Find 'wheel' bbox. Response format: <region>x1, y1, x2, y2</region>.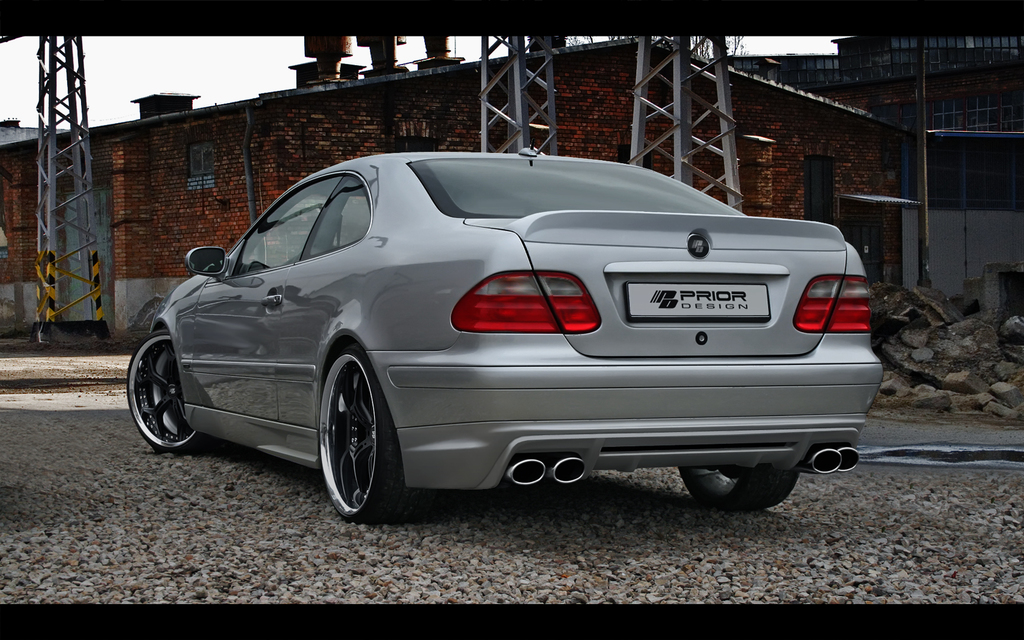
<region>312, 351, 396, 514</region>.
